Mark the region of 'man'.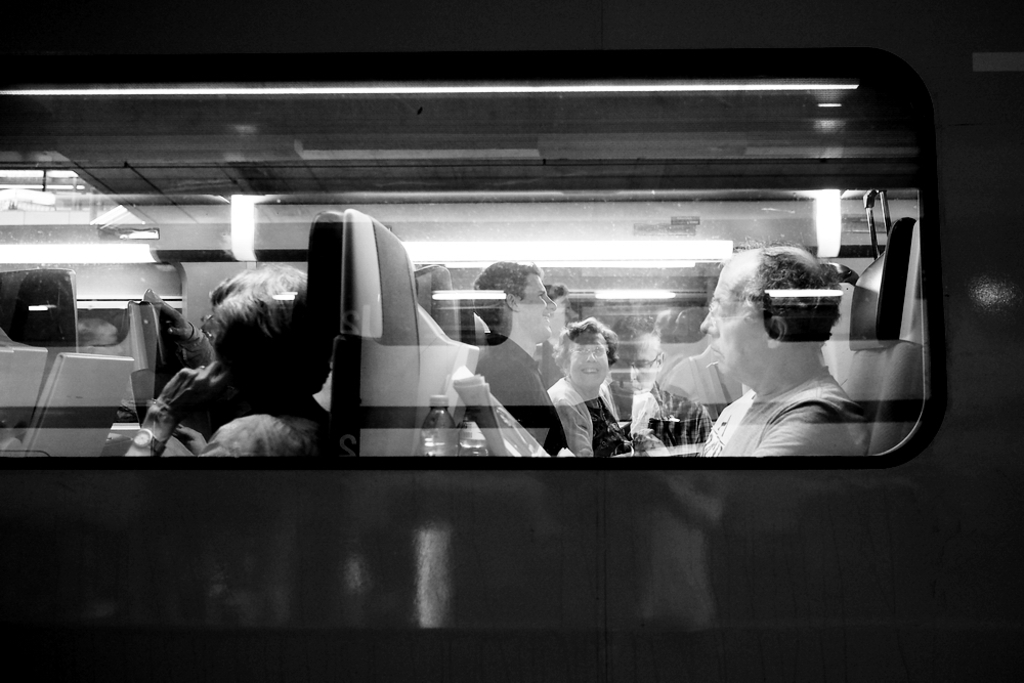
Region: BBox(472, 253, 571, 454).
